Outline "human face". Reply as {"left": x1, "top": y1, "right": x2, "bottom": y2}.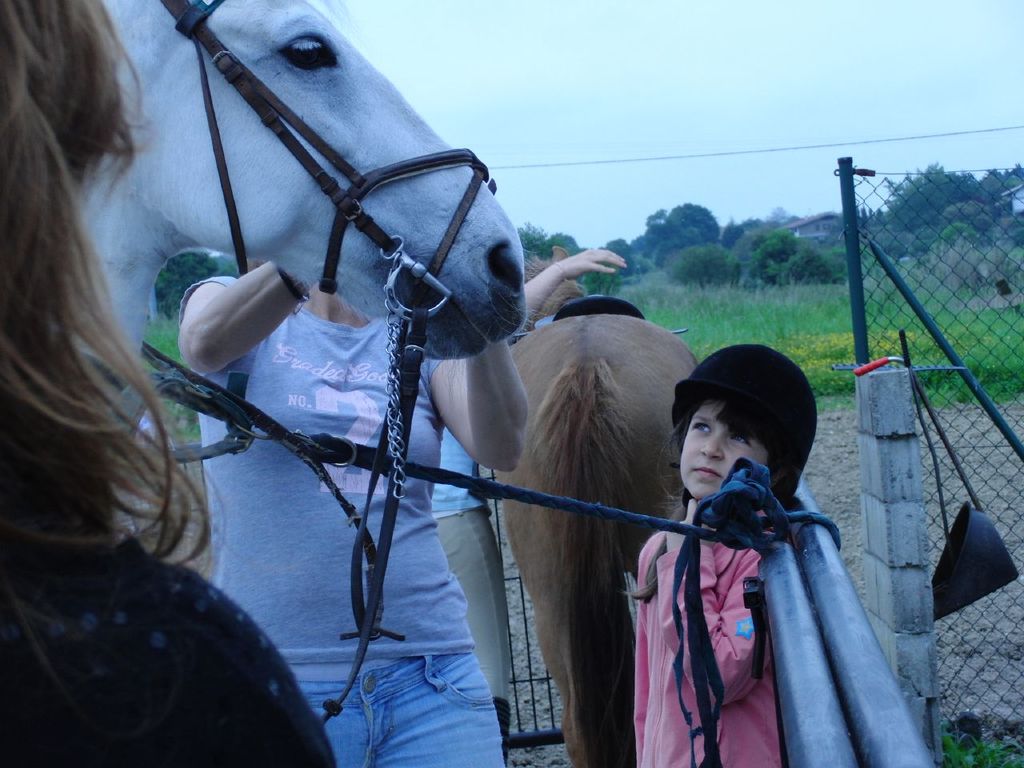
{"left": 680, "top": 398, "right": 773, "bottom": 502}.
